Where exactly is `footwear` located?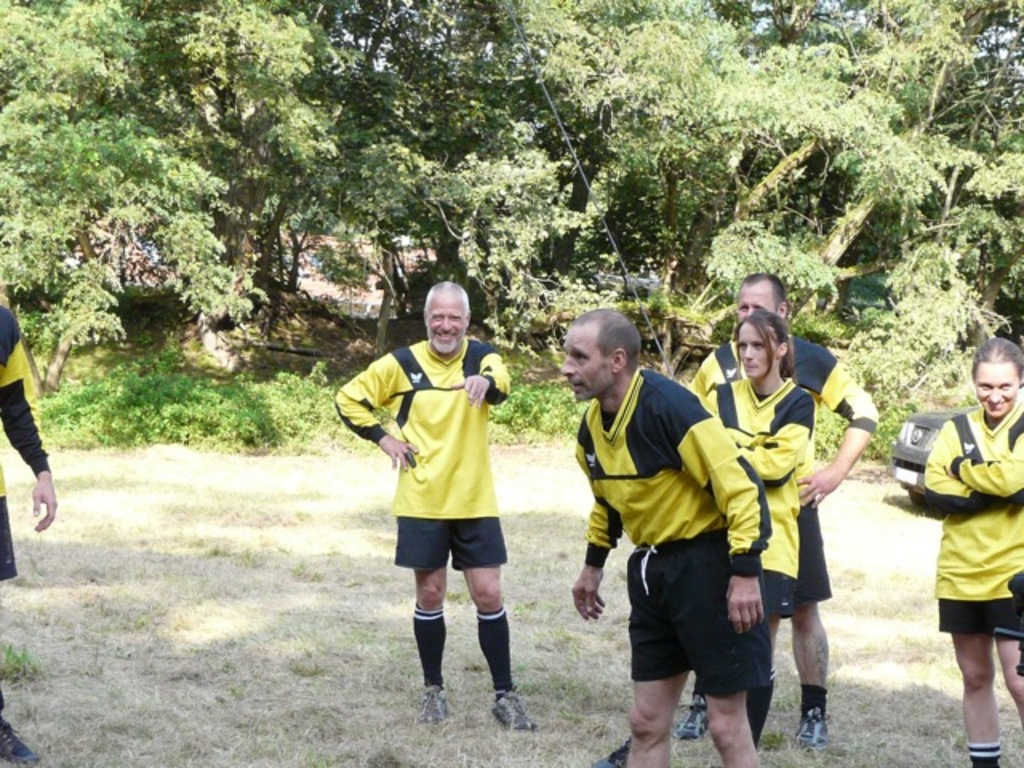
Its bounding box is bbox(789, 707, 827, 750).
